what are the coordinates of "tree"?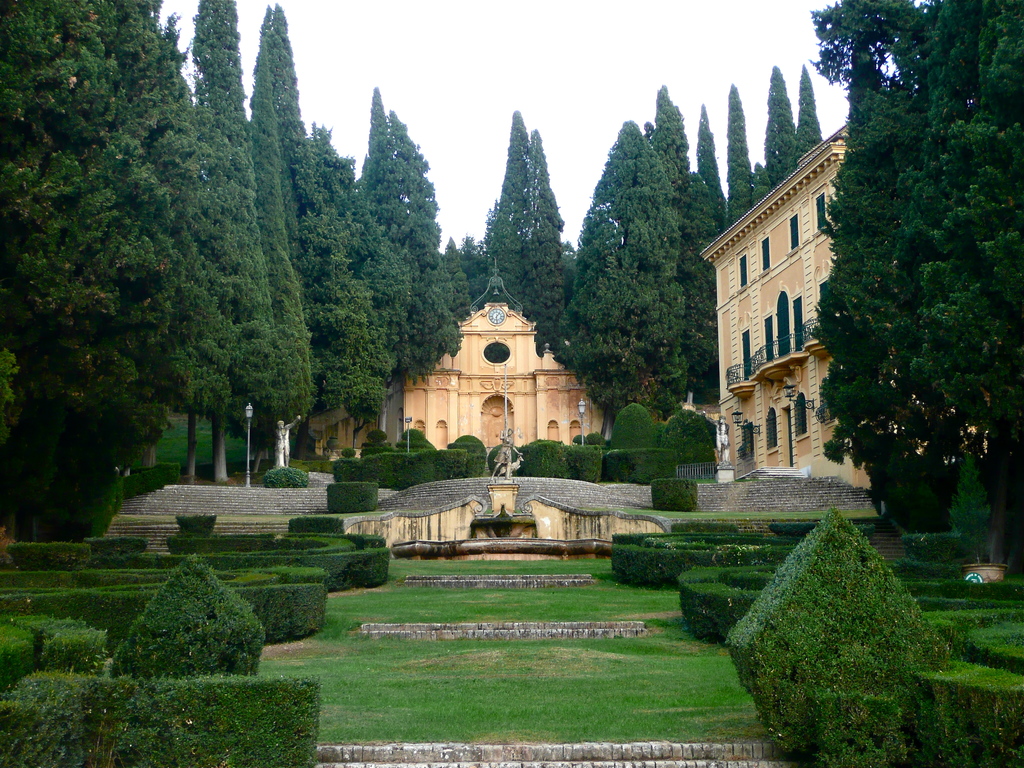
<region>800, 63, 822, 160</region>.
